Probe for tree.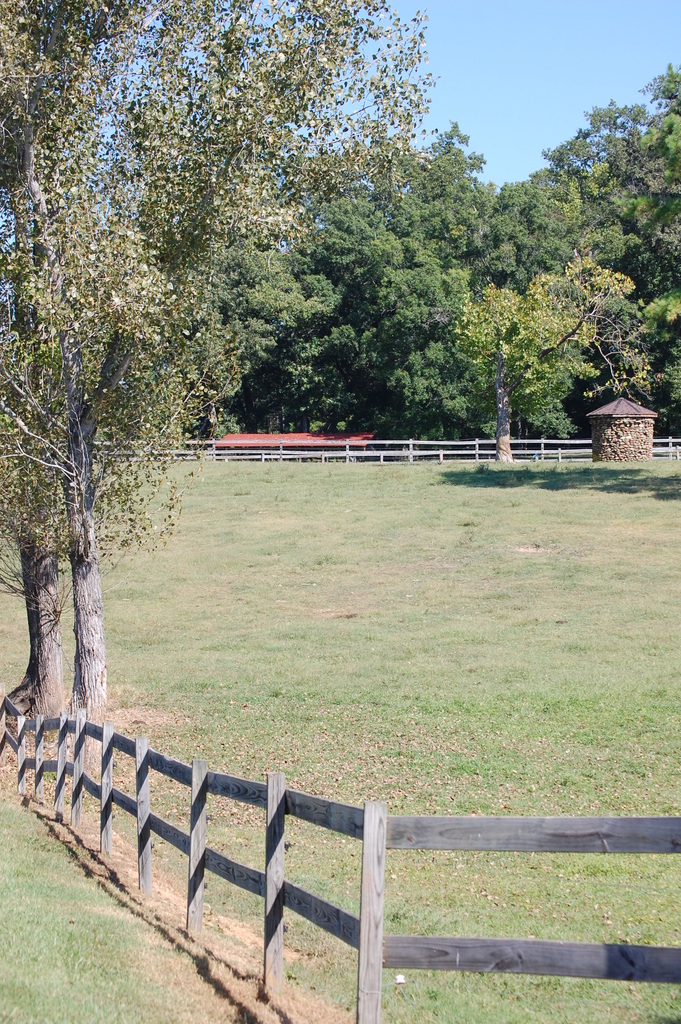
Probe result: box=[0, 0, 428, 718].
